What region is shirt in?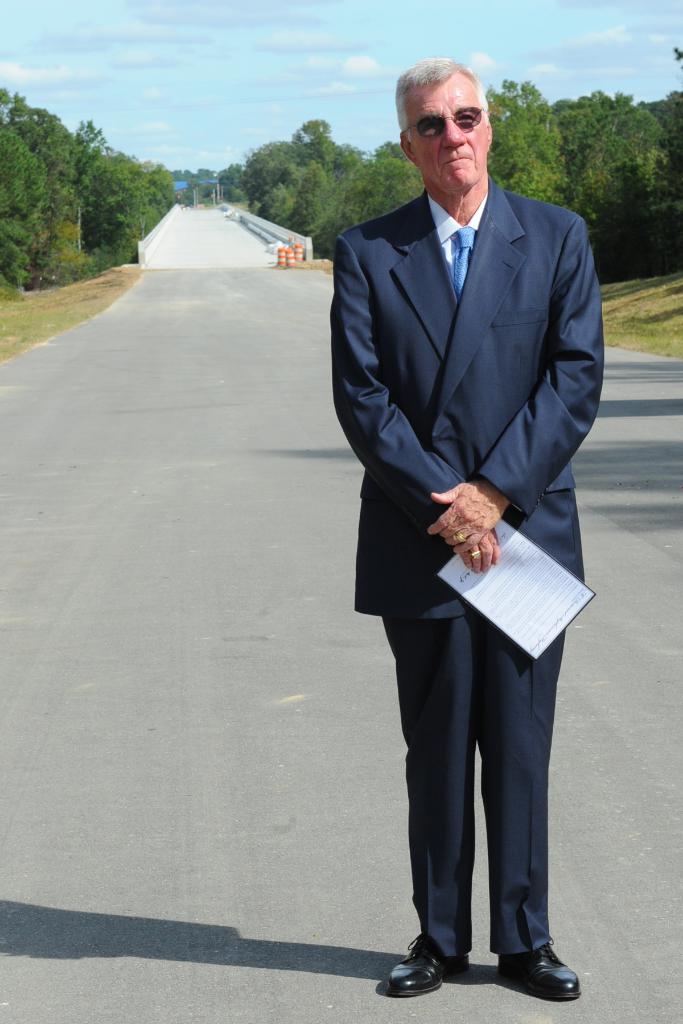
(427,198,484,266).
